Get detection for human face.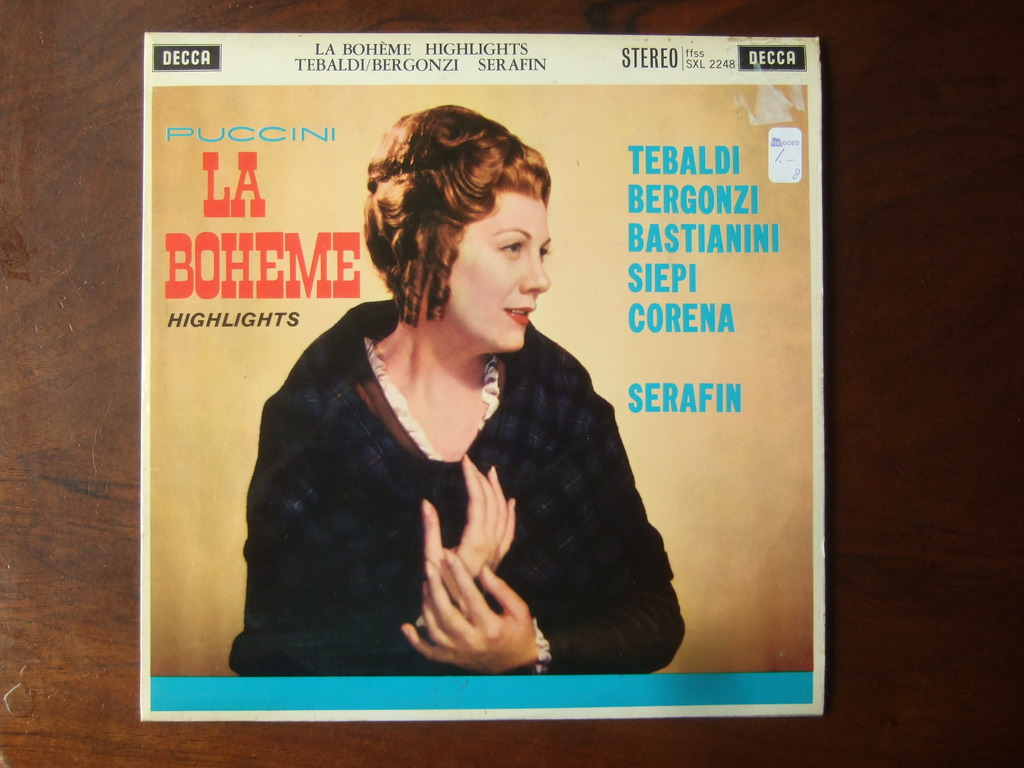
Detection: left=454, top=186, right=549, bottom=357.
